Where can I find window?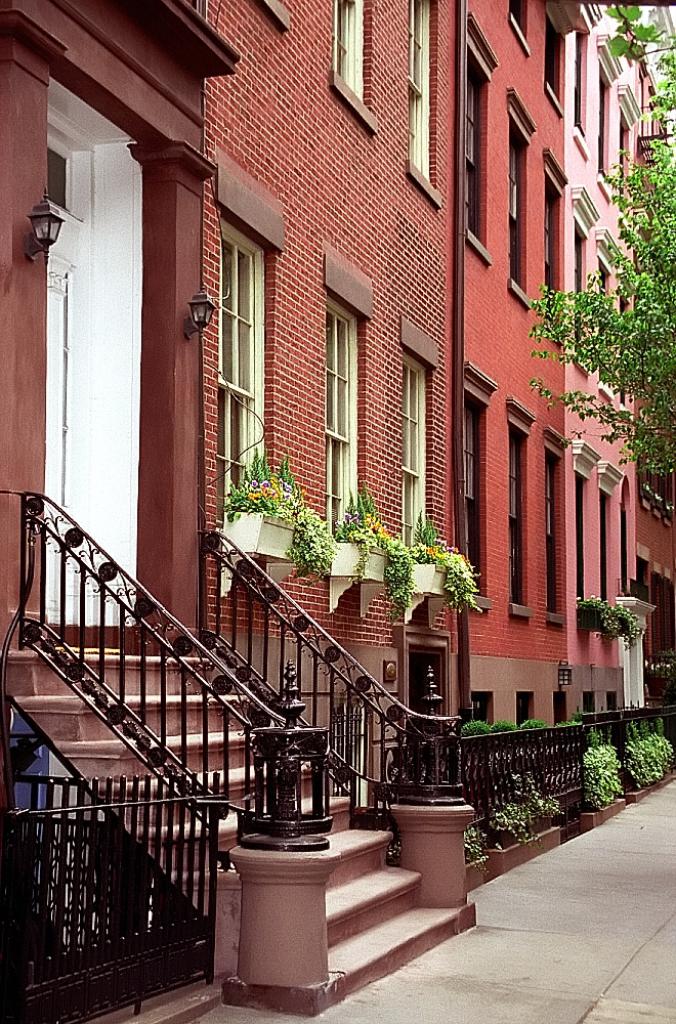
You can find it at <bbox>545, 445, 564, 620</bbox>.
